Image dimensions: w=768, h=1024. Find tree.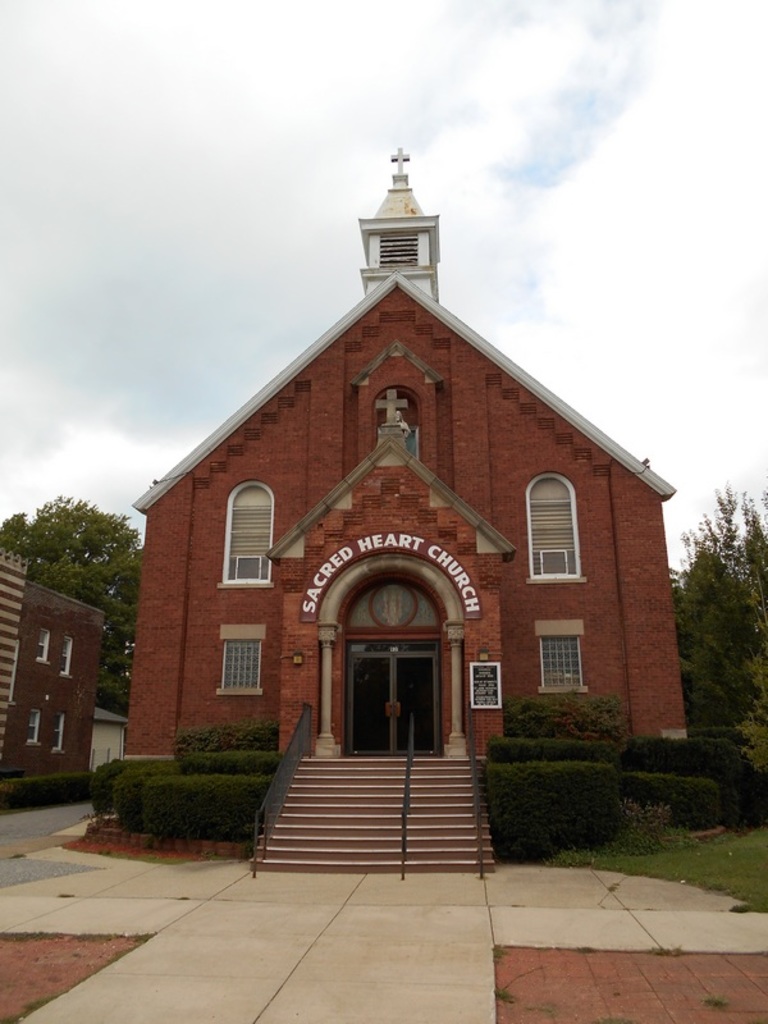
rect(0, 500, 137, 678).
